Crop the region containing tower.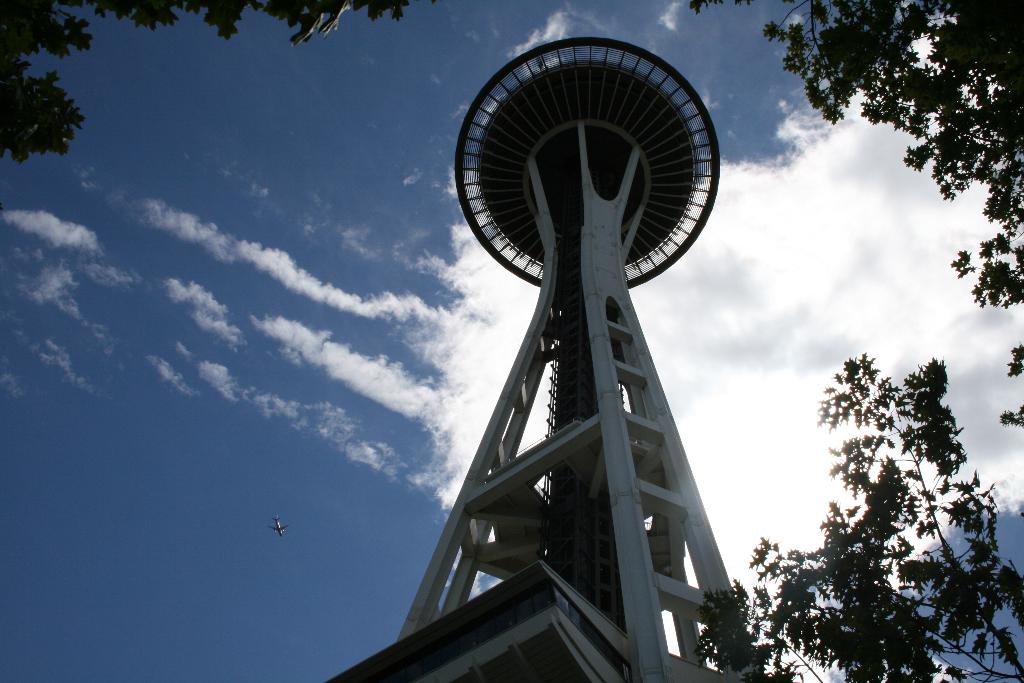
Crop region: 375, 78, 763, 648.
